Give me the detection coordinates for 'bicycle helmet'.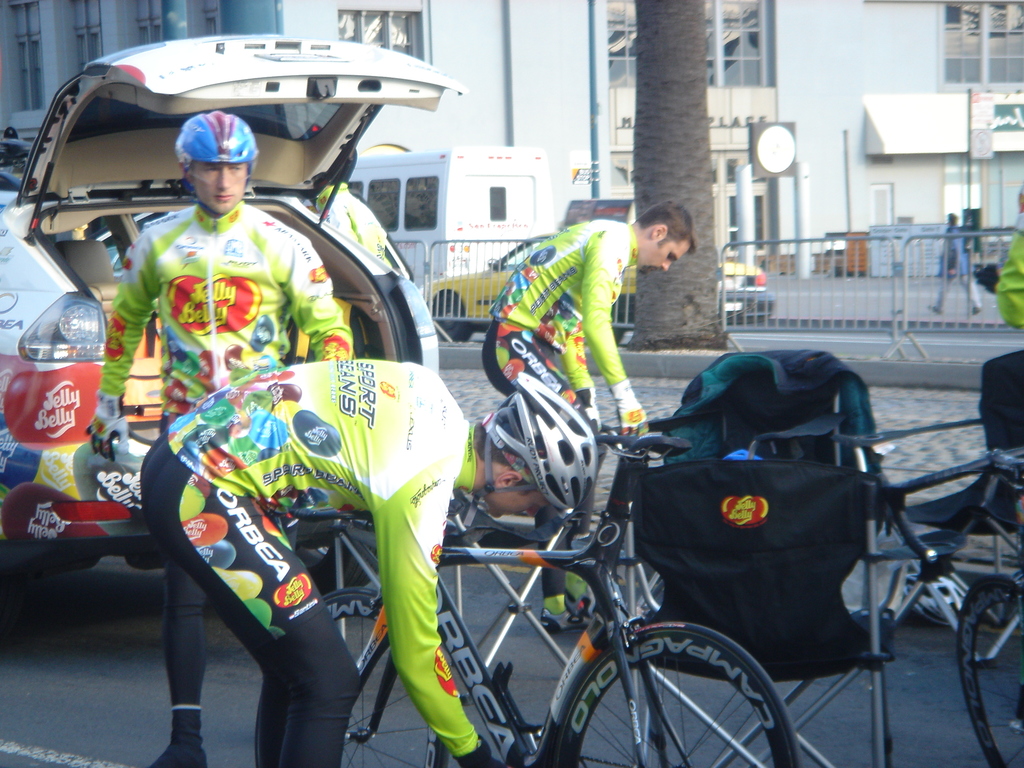
[left=904, top=560, right=970, bottom=626].
